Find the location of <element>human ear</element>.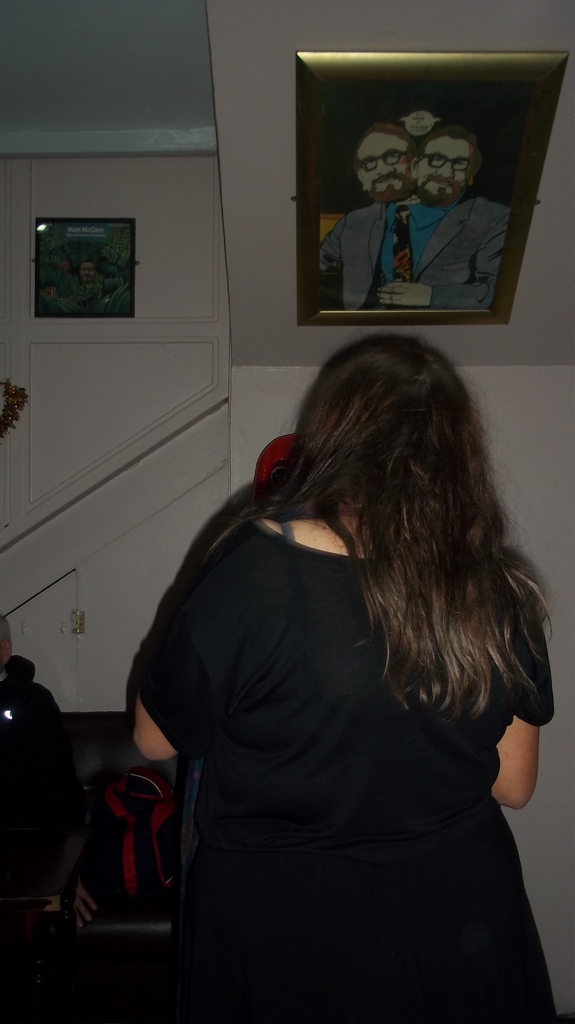
Location: l=408, t=158, r=420, b=179.
